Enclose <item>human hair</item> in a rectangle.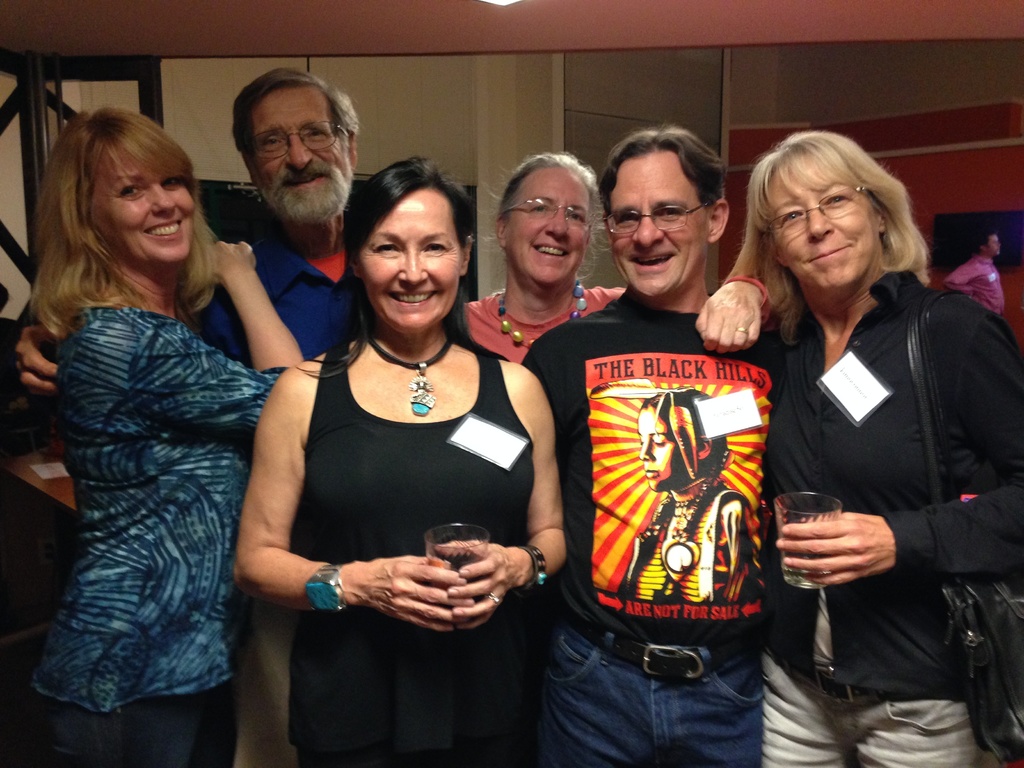
left=293, top=155, right=510, bottom=378.
